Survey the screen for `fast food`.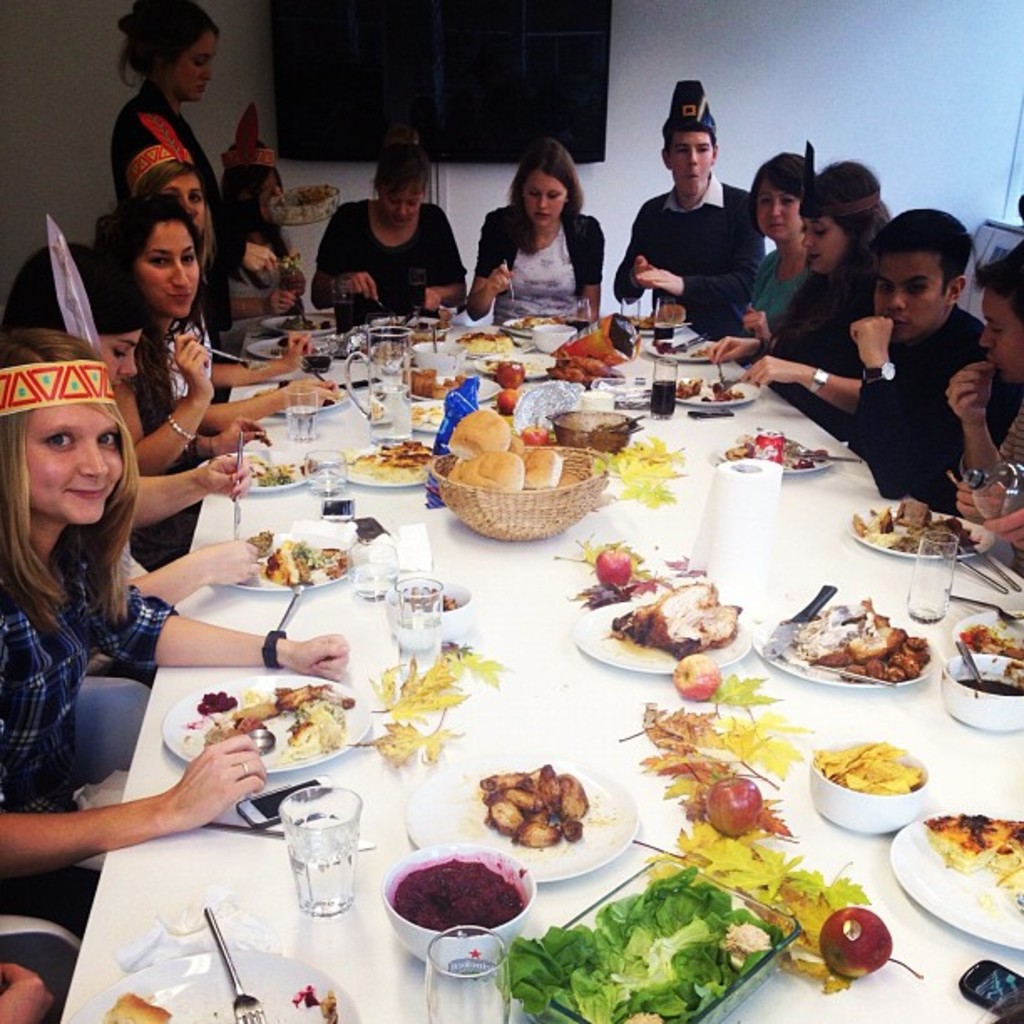
Survey found: BBox(202, 693, 340, 786).
